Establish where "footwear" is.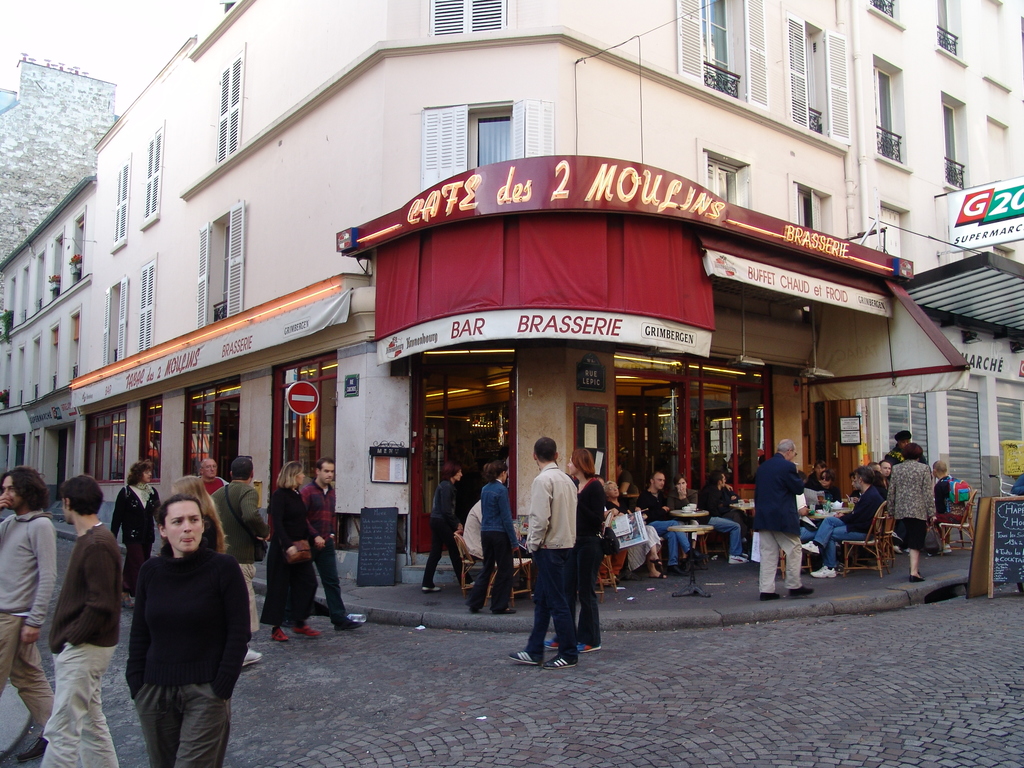
Established at (725,555,755,564).
